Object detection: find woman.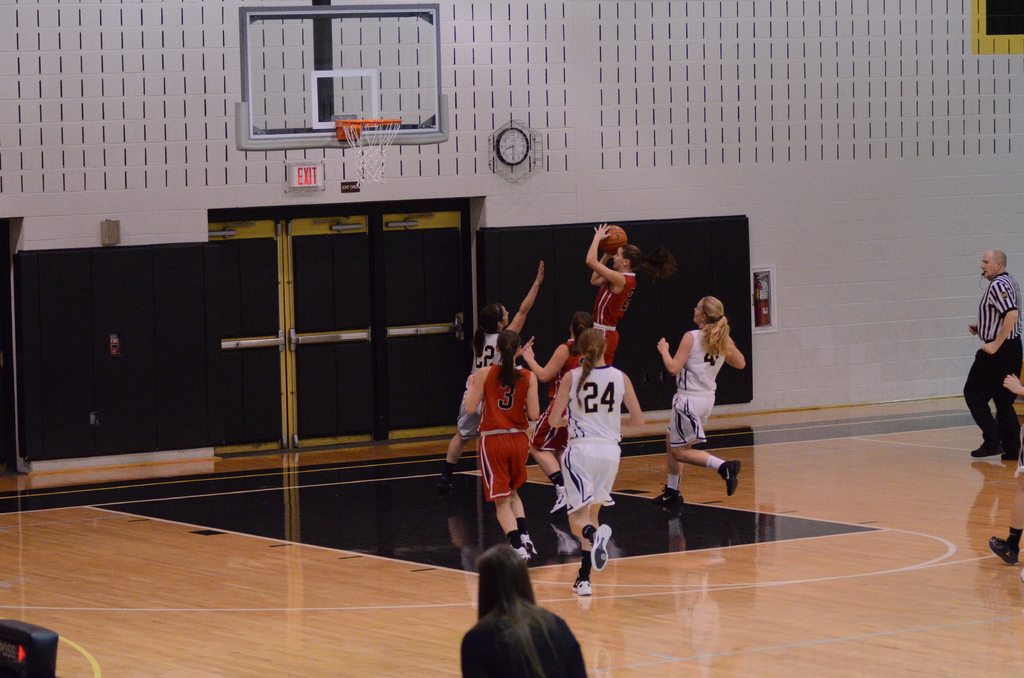
x1=463, y1=330, x2=547, y2=565.
